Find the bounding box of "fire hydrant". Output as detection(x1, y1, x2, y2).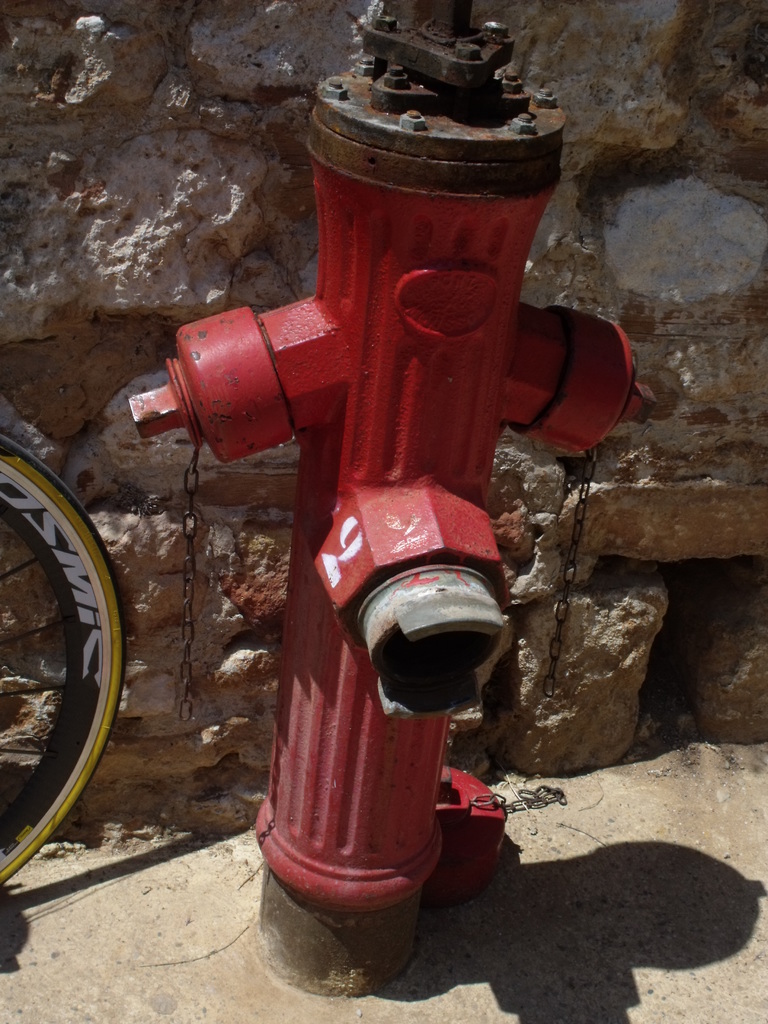
detection(127, 0, 656, 996).
